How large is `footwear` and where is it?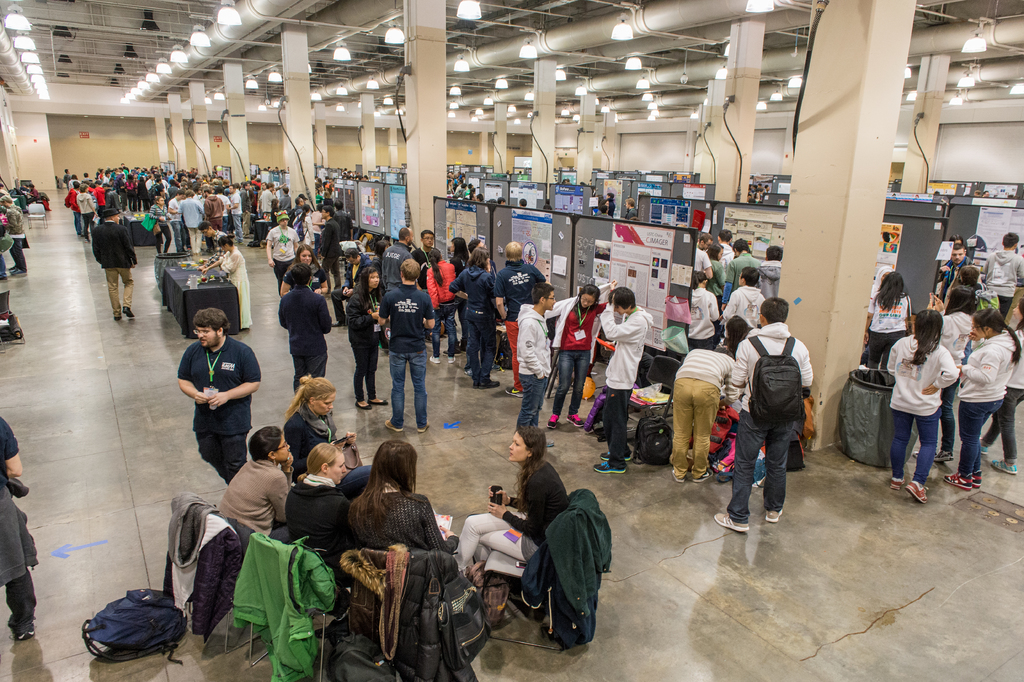
Bounding box: left=353, top=401, right=371, bottom=411.
